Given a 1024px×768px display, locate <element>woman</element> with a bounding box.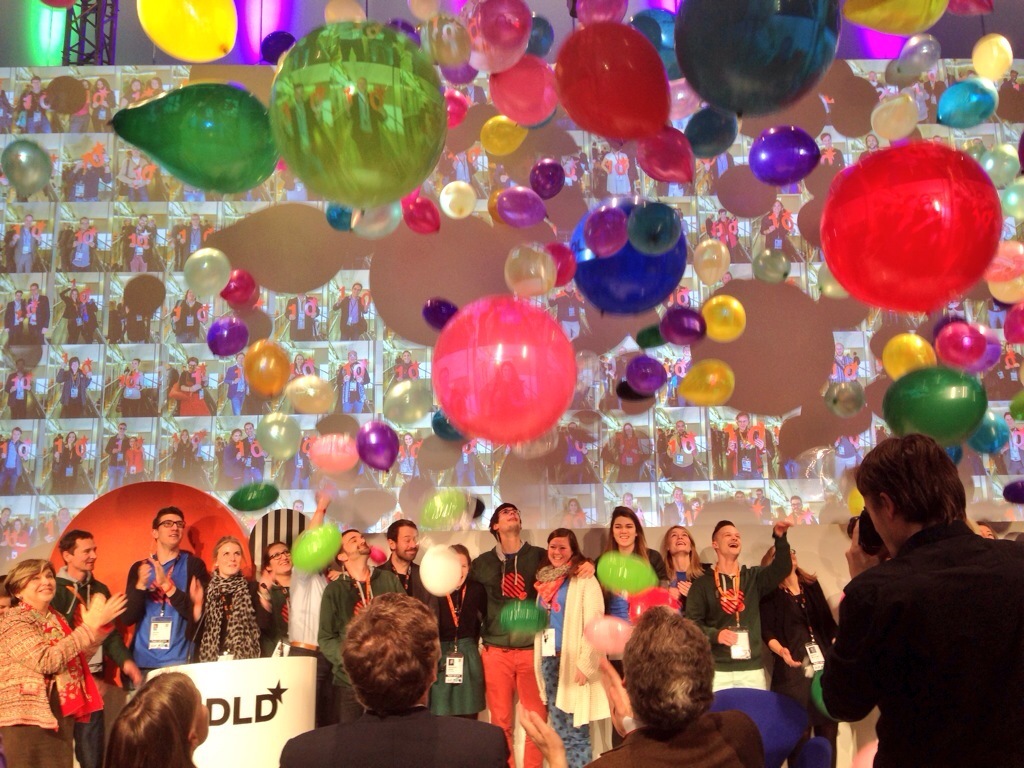
Located: x1=528 y1=525 x2=617 y2=767.
